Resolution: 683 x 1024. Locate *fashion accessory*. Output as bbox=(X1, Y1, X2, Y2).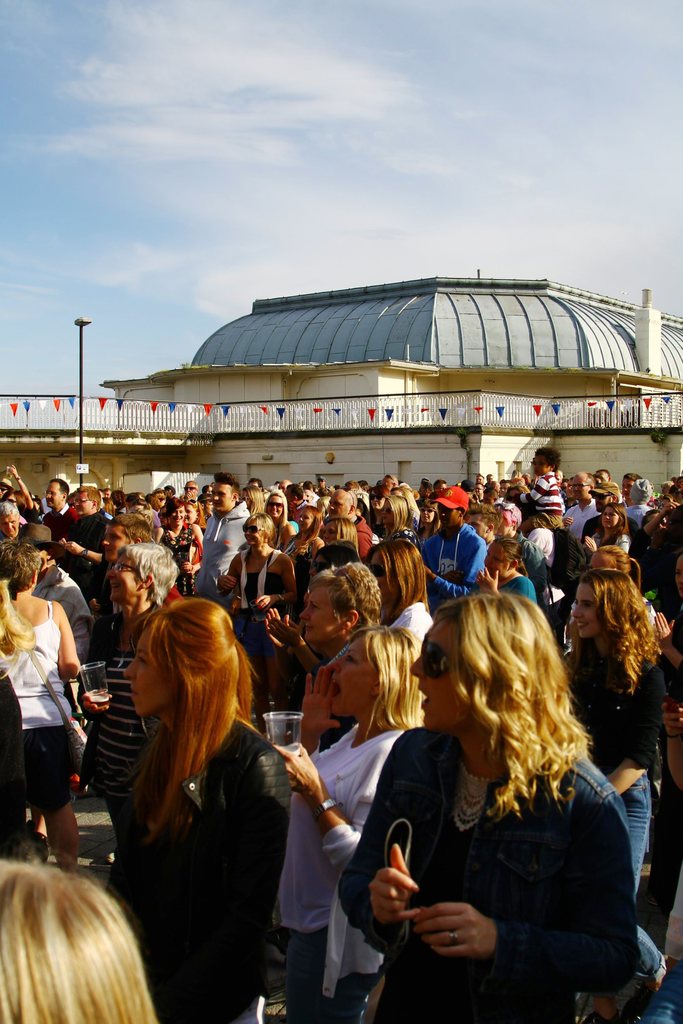
bbox=(665, 730, 682, 737).
